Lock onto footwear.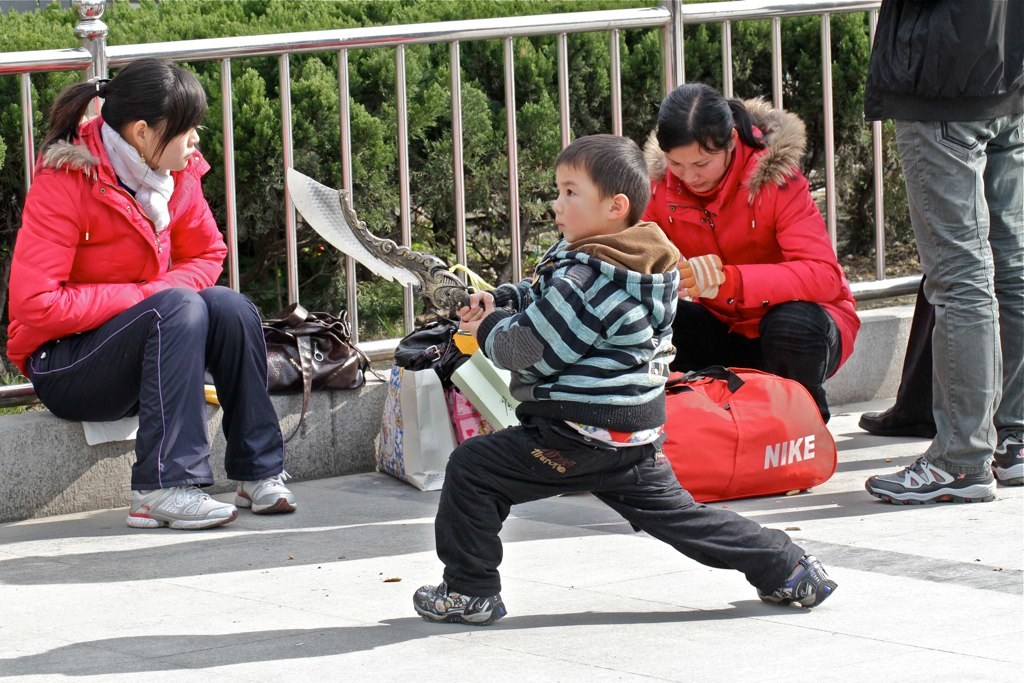
Locked: x1=232 y1=471 x2=297 y2=512.
